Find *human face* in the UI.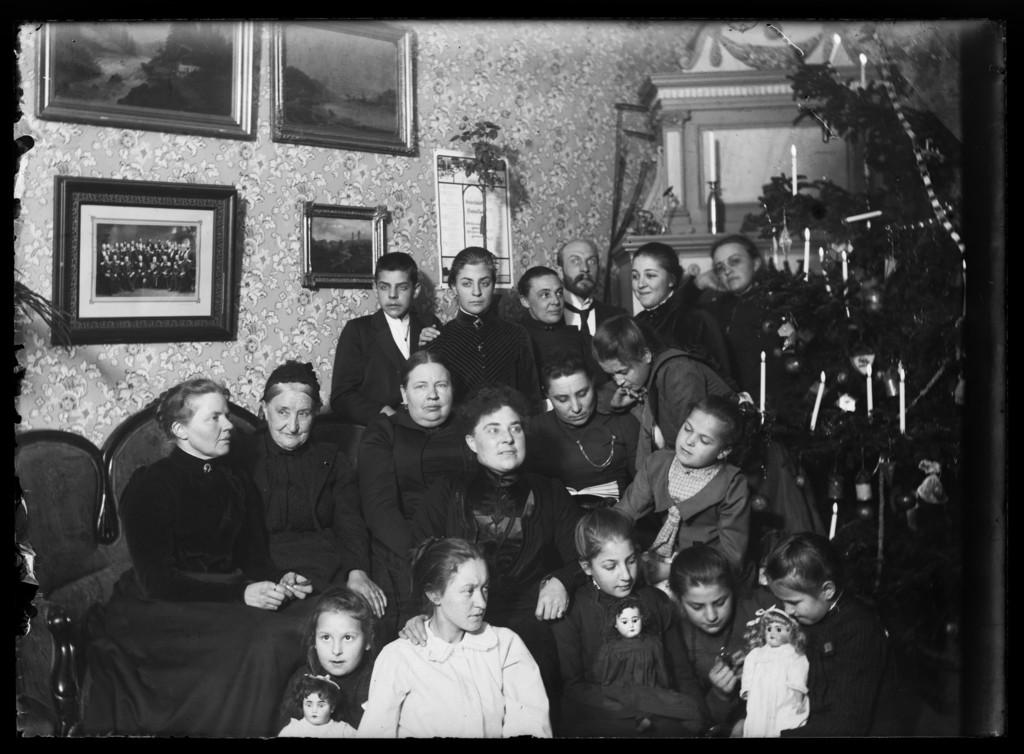
UI element at Rect(762, 619, 790, 648).
